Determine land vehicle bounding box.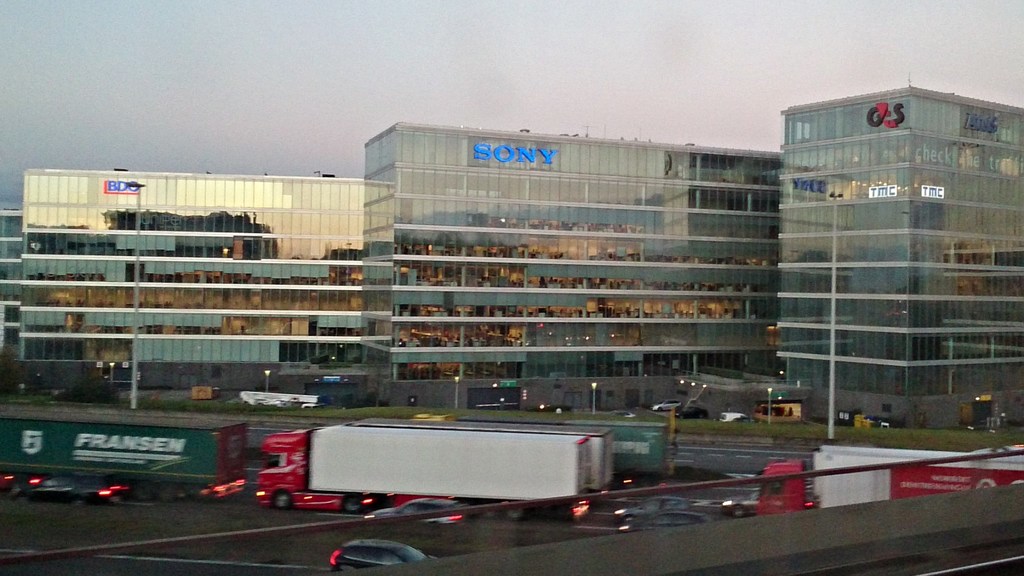
Determined: <box>0,476,24,495</box>.
